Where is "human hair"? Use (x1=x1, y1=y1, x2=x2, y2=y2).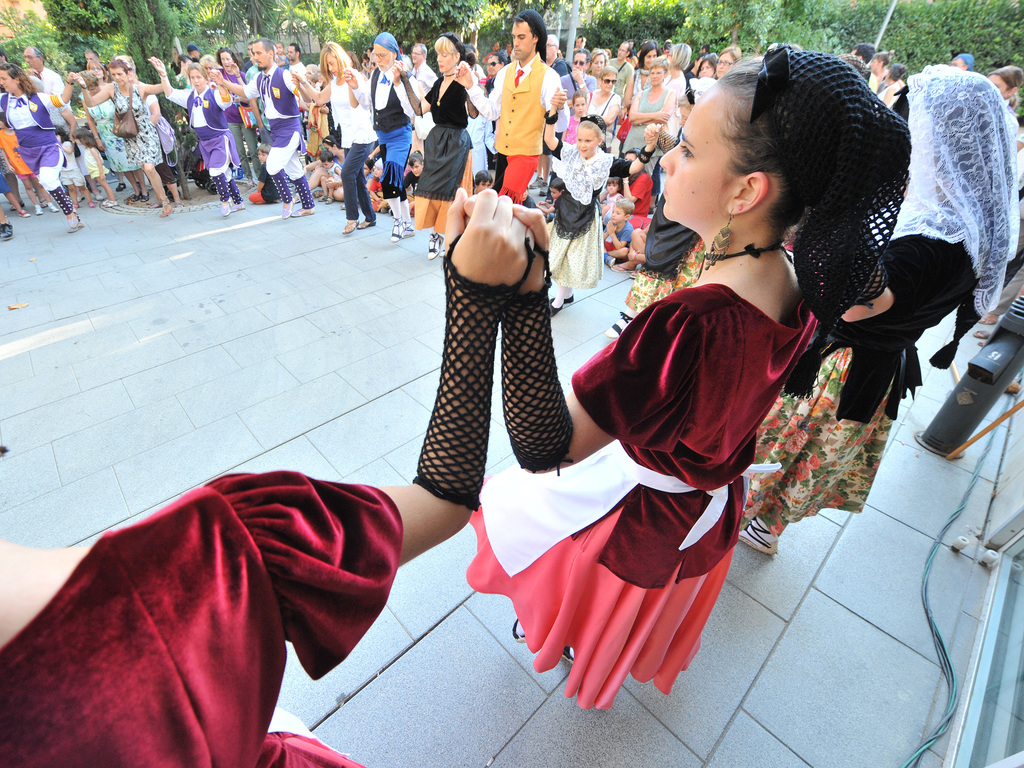
(x1=254, y1=37, x2=275, y2=65).
